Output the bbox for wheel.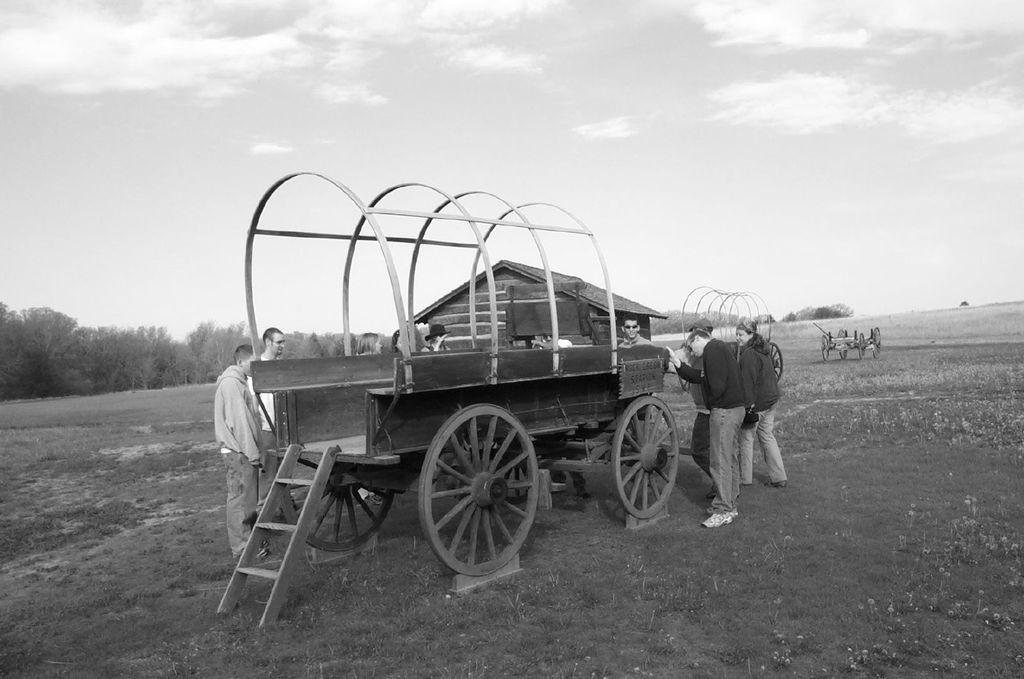
[left=614, top=394, right=678, bottom=520].
